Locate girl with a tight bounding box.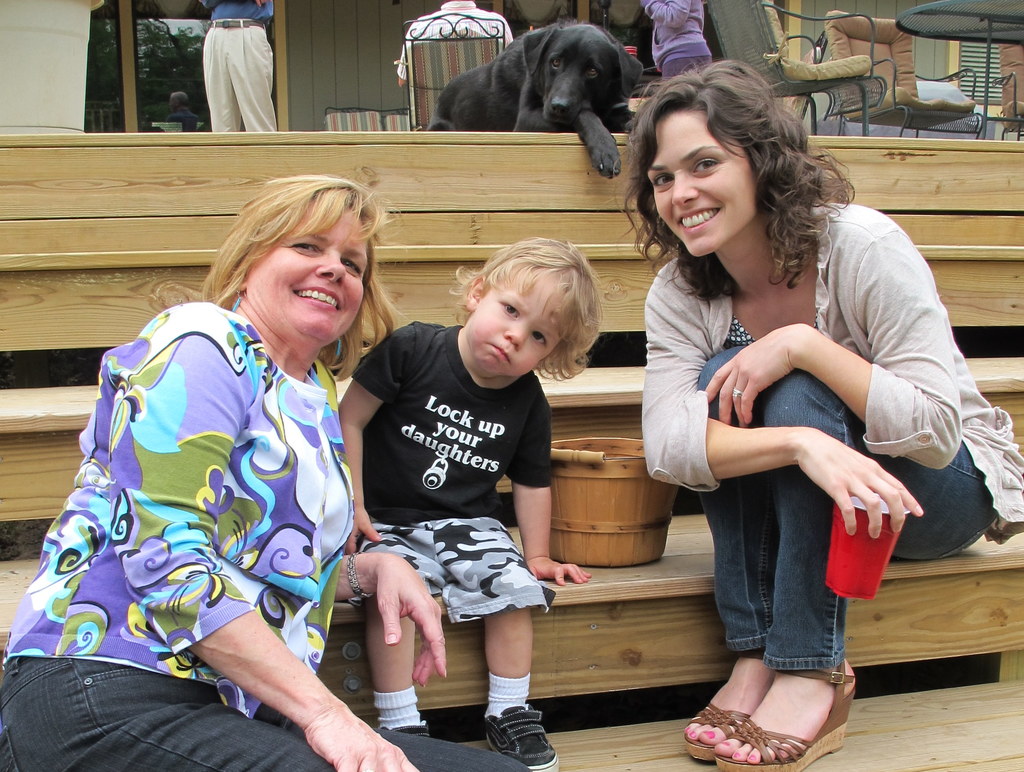
select_region(617, 53, 1023, 771).
